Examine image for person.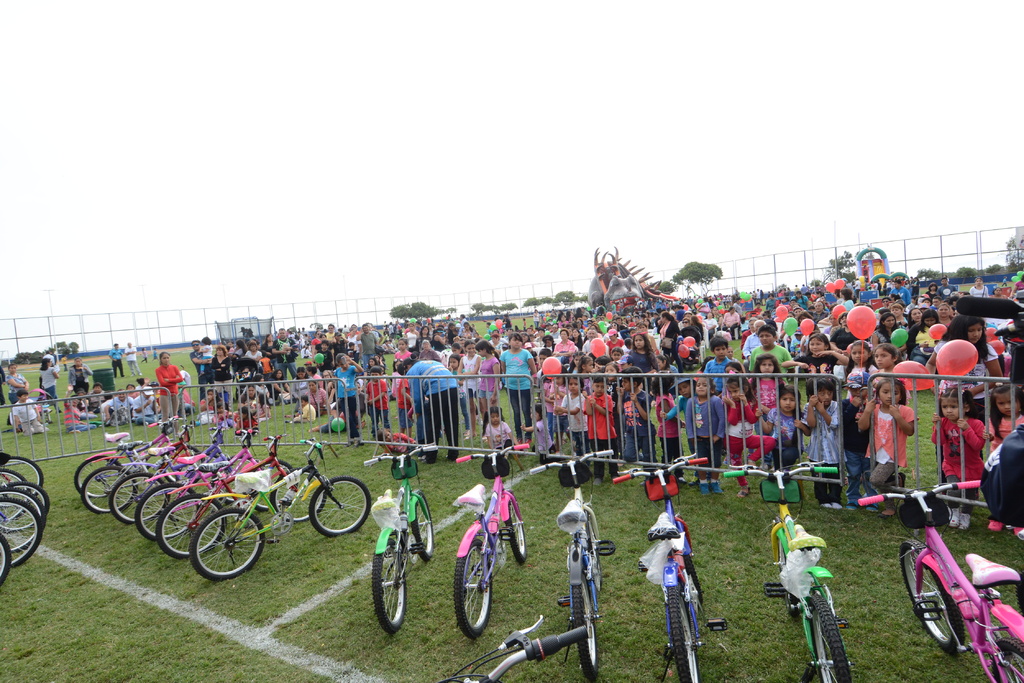
Examination result: [x1=111, y1=342, x2=124, y2=377].
